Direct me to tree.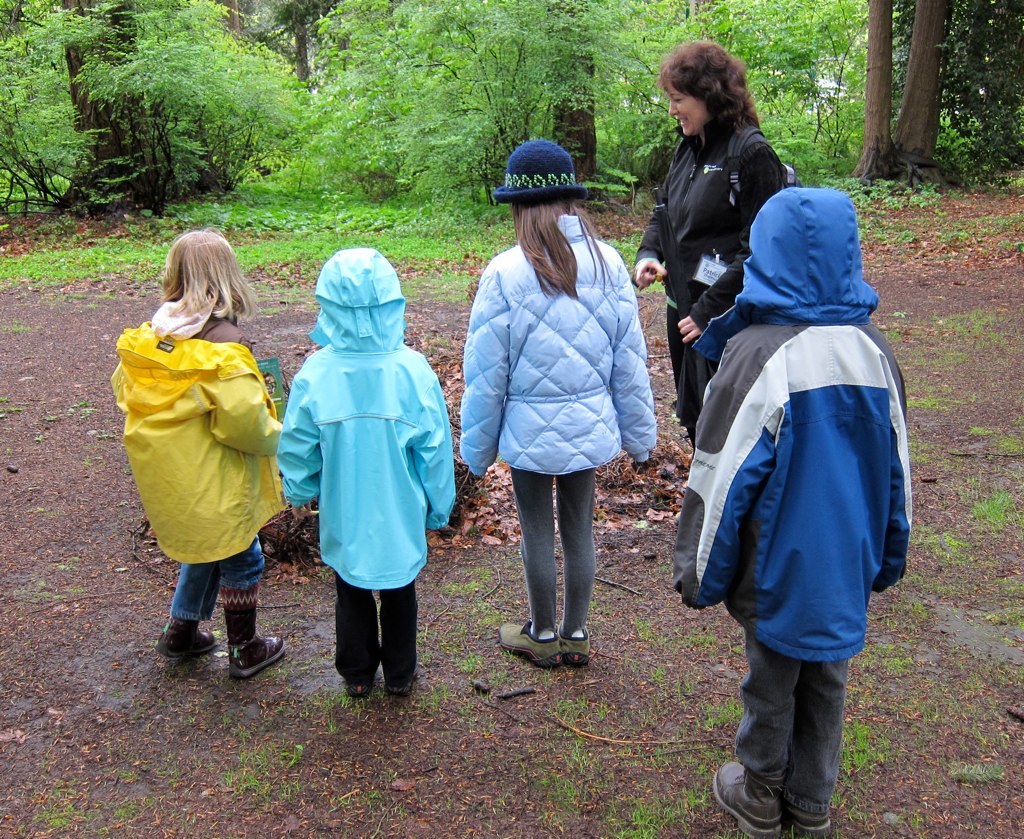
Direction: <region>303, 0, 866, 211</region>.
